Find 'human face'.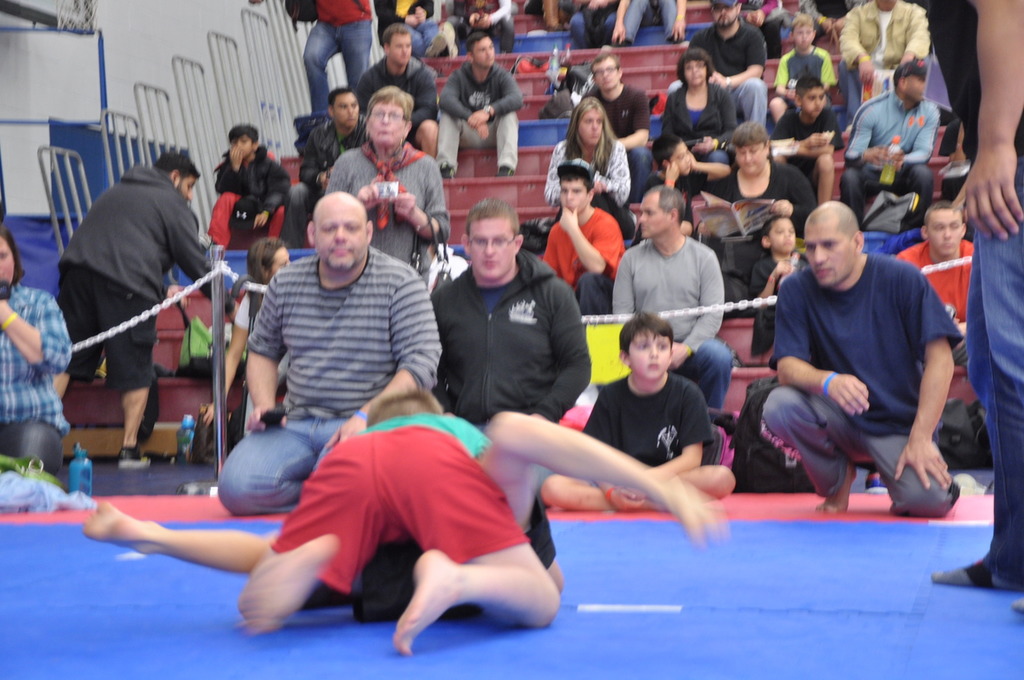
907,79,926,98.
